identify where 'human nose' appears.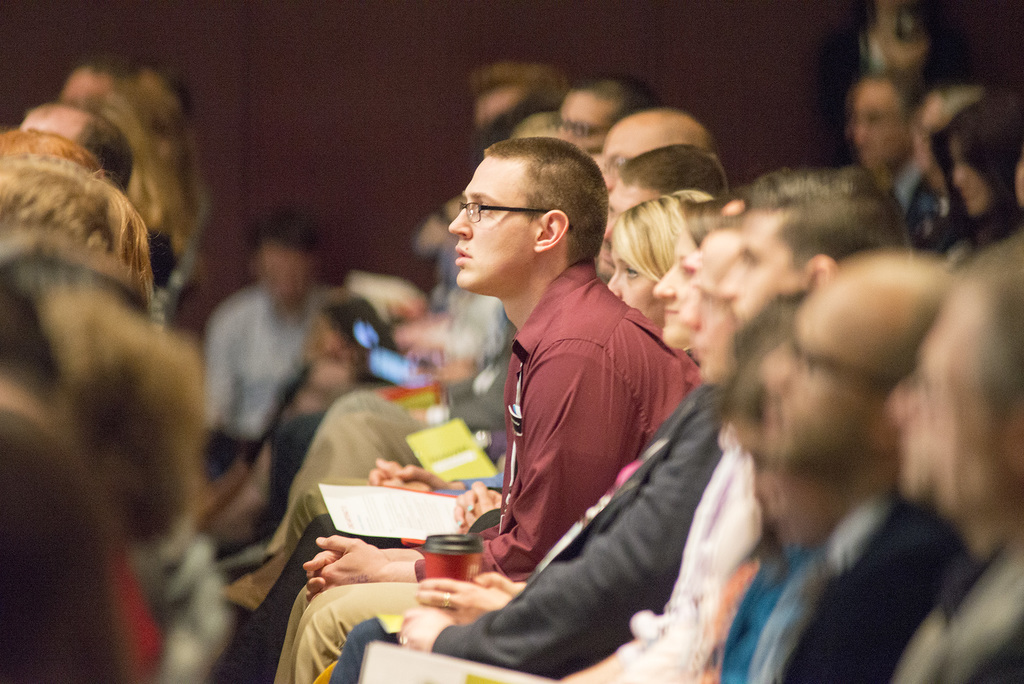
Appears at 449 205 471 237.
